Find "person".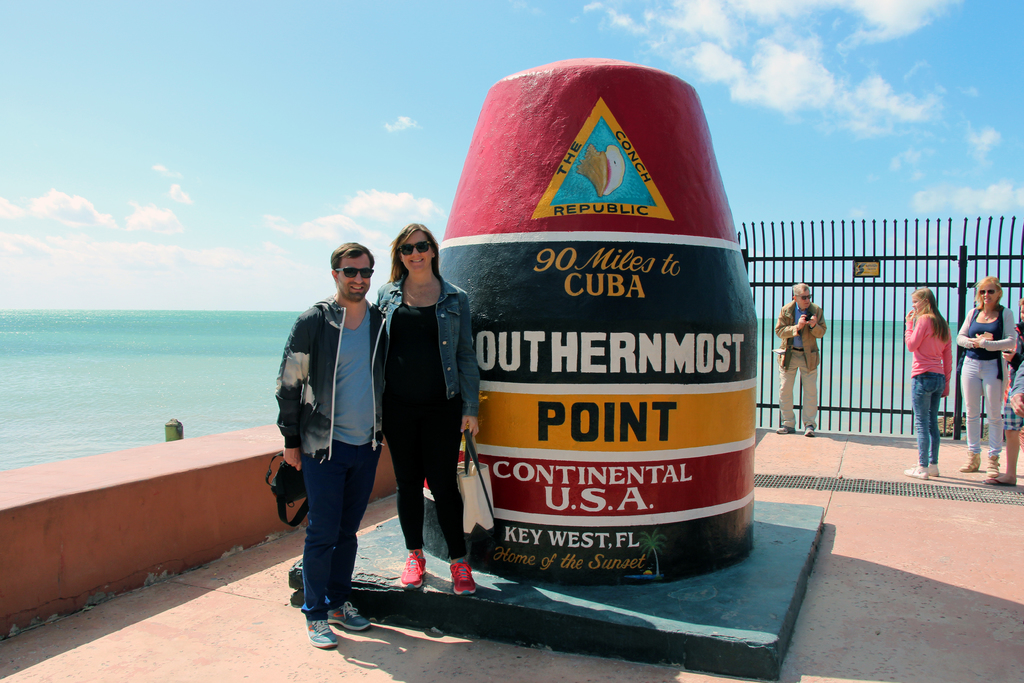
bbox=(979, 292, 1023, 486).
